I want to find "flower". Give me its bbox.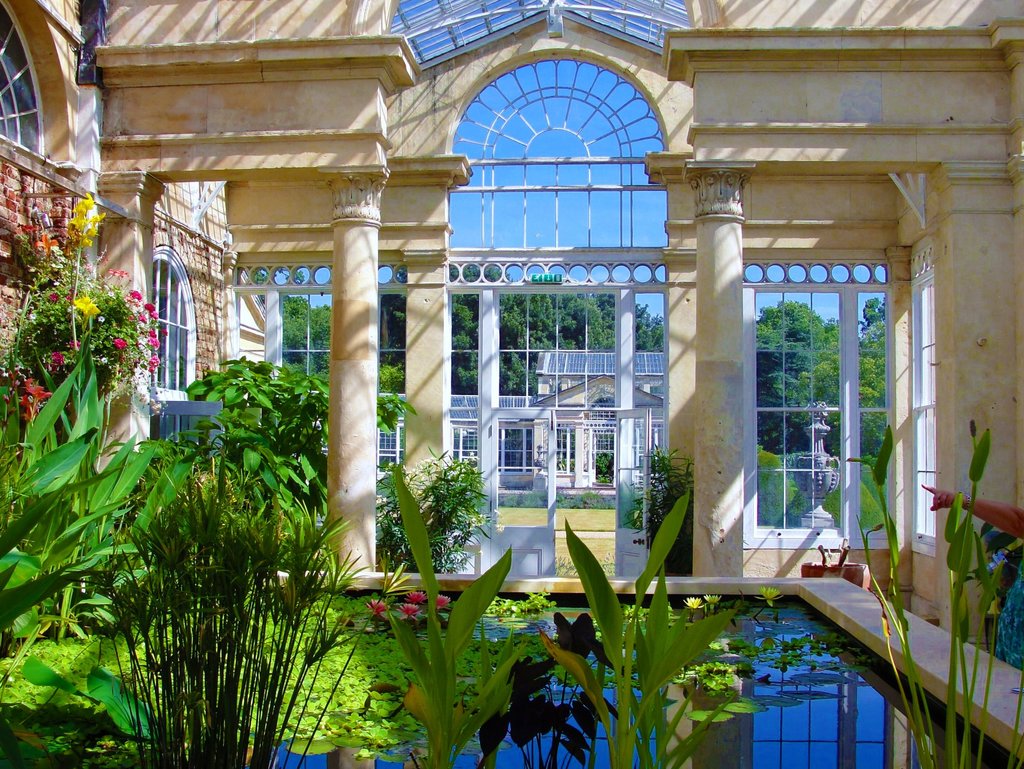
bbox(401, 597, 422, 620).
